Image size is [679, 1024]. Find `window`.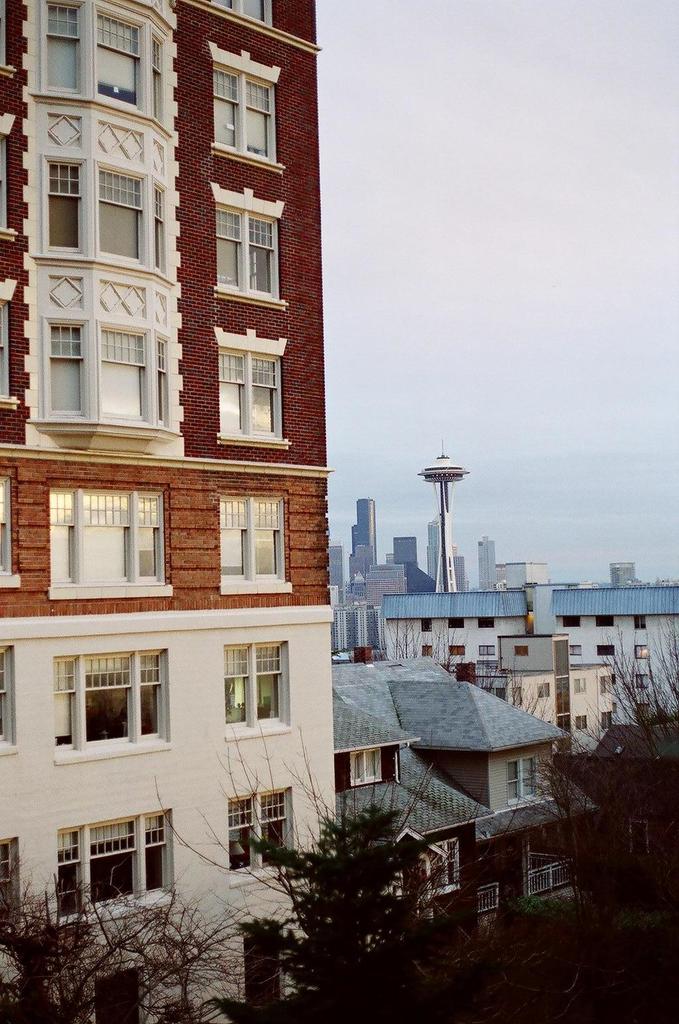
[x1=556, y1=603, x2=582, y2=631].
